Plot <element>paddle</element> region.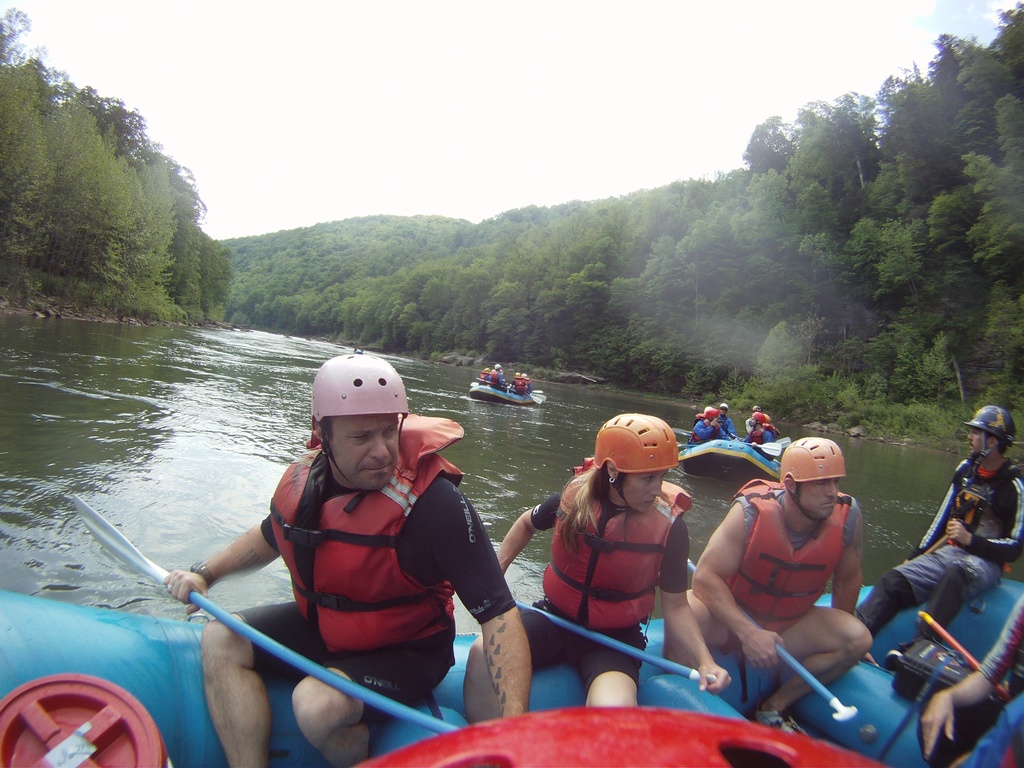
Plotted at box(74, 493, 460, 739).
